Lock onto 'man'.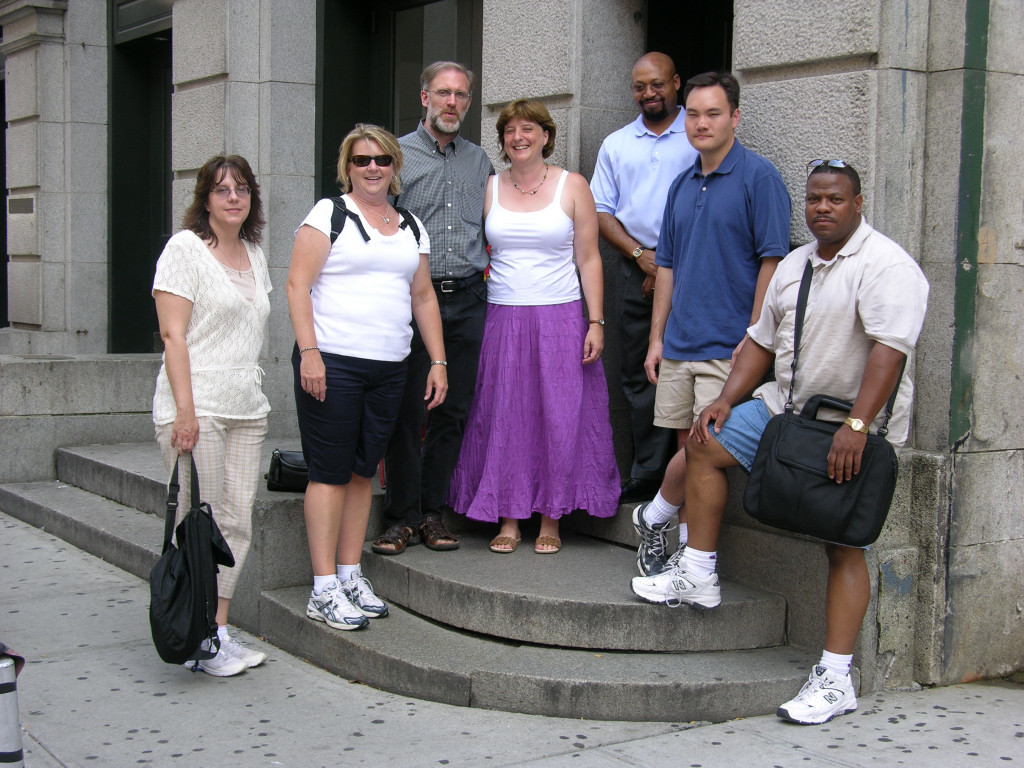
Locked: 339/60/501/552.
